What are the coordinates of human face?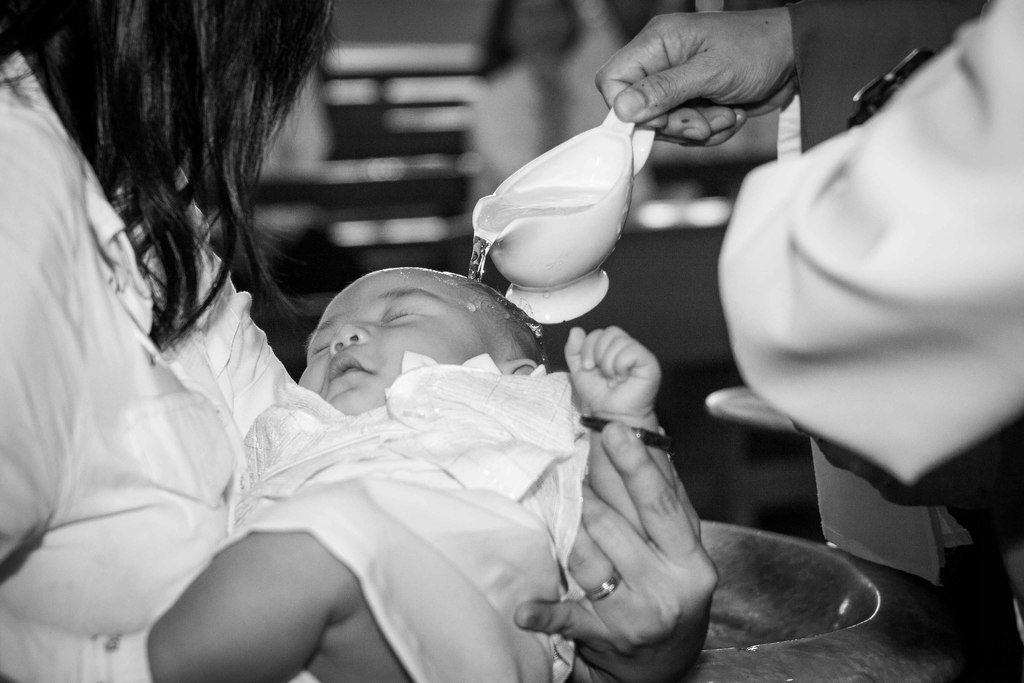
296,268,492,419.
